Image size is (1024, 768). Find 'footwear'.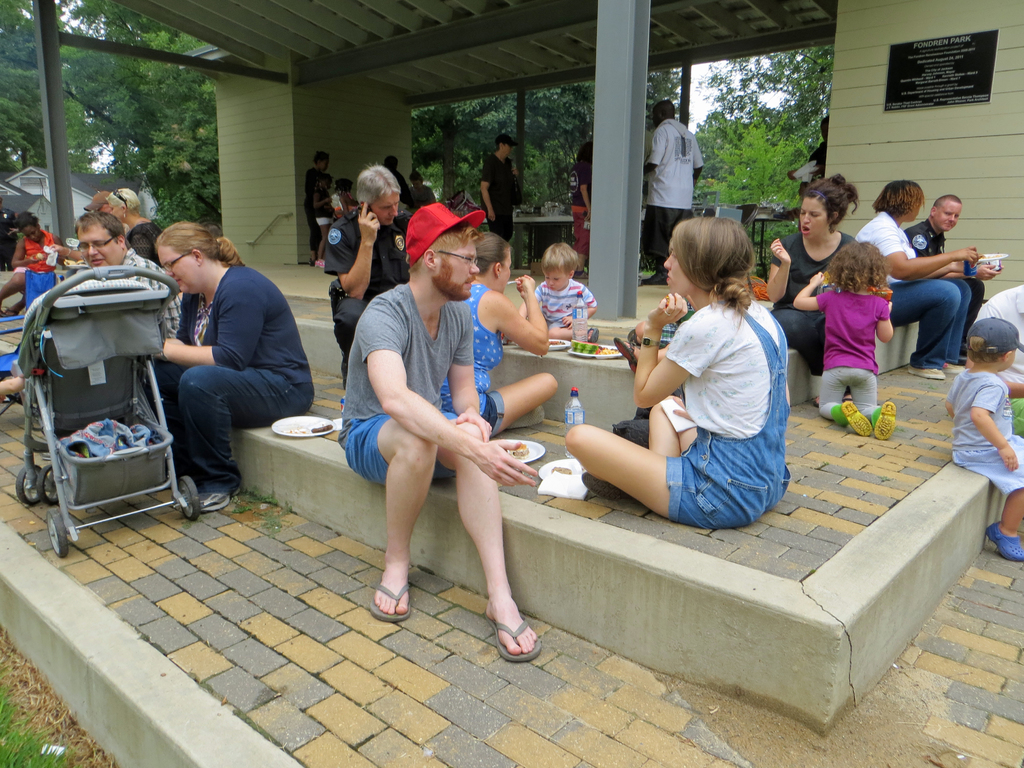
4 307 19 316.
